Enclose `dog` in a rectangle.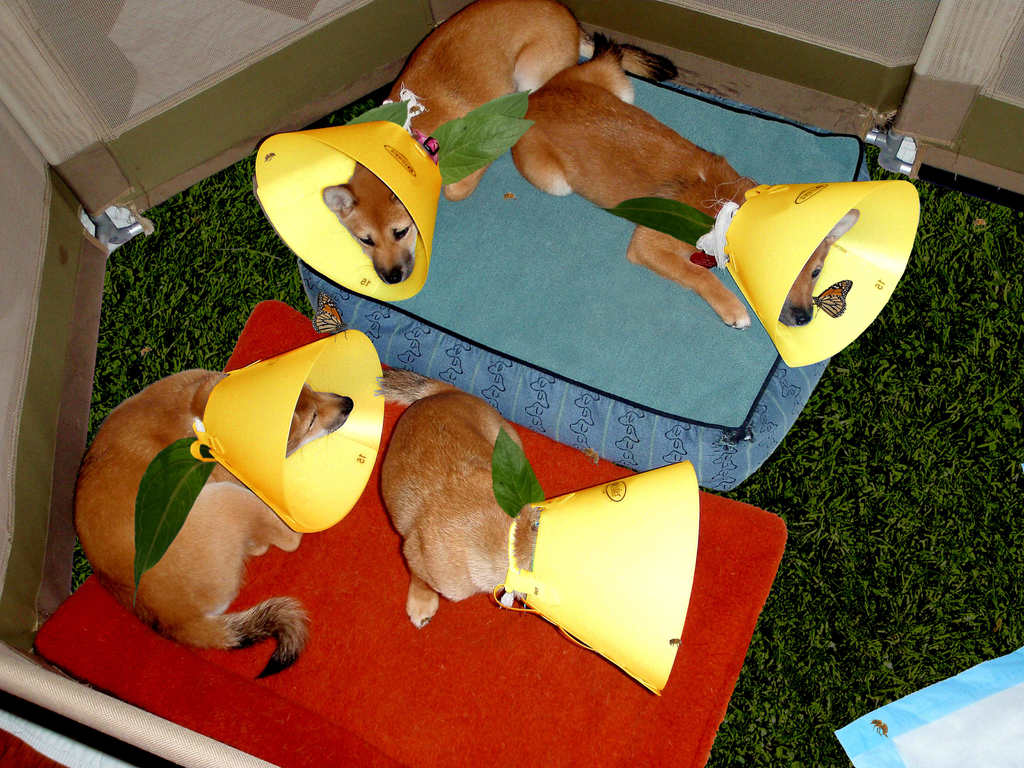
region(320, 0, 681, 284).
